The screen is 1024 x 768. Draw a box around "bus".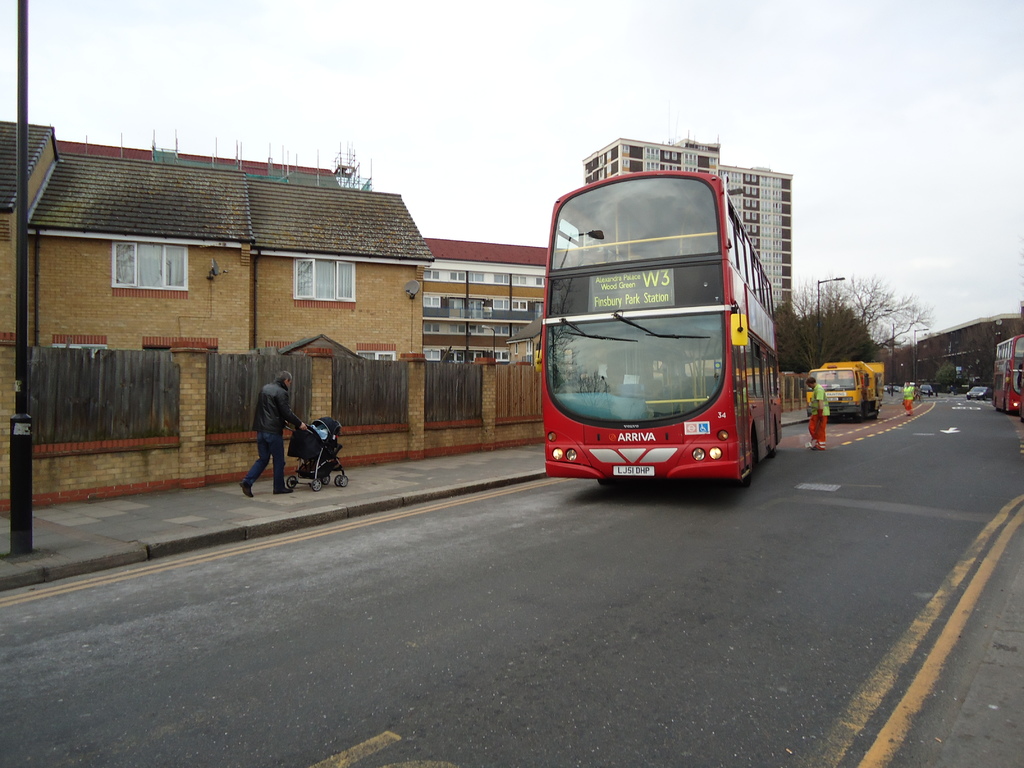
[x1=991, y1=333, x2=1023, y2=418].
